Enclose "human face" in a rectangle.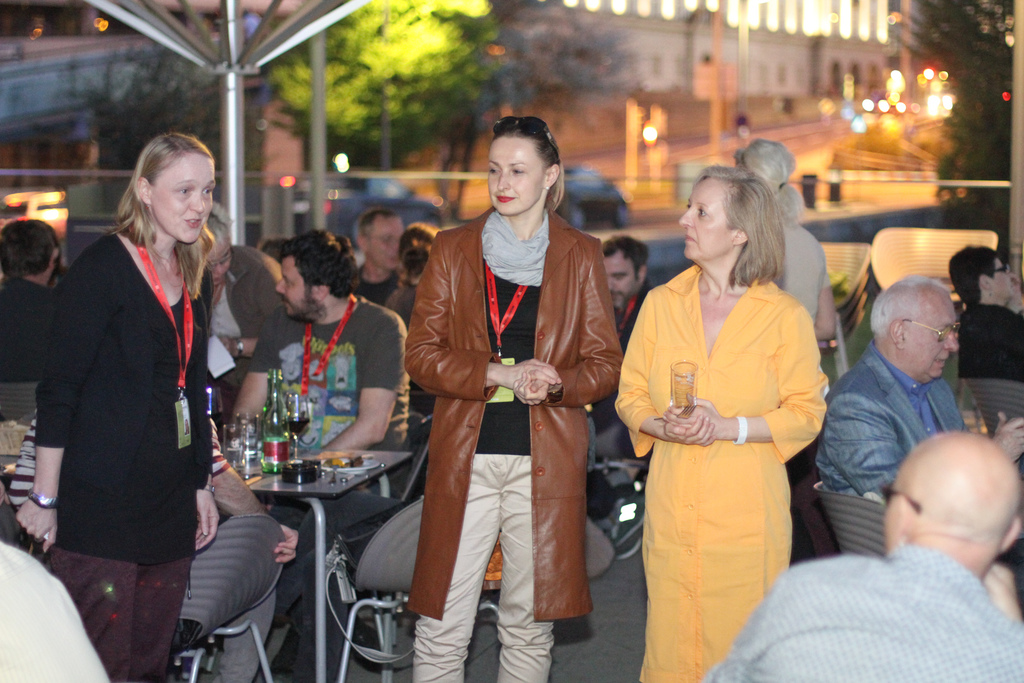
detection(141, 139, 218, 238).
